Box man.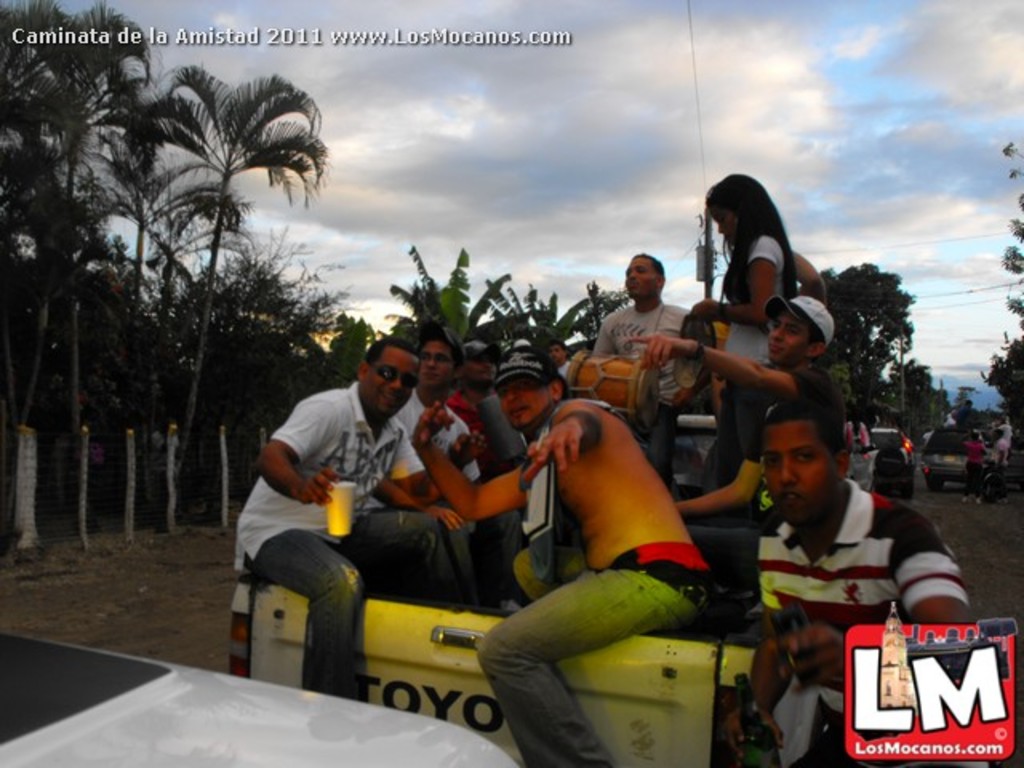
{"left": 546, "top": 333, "right": 568, "bottom": 381}.
